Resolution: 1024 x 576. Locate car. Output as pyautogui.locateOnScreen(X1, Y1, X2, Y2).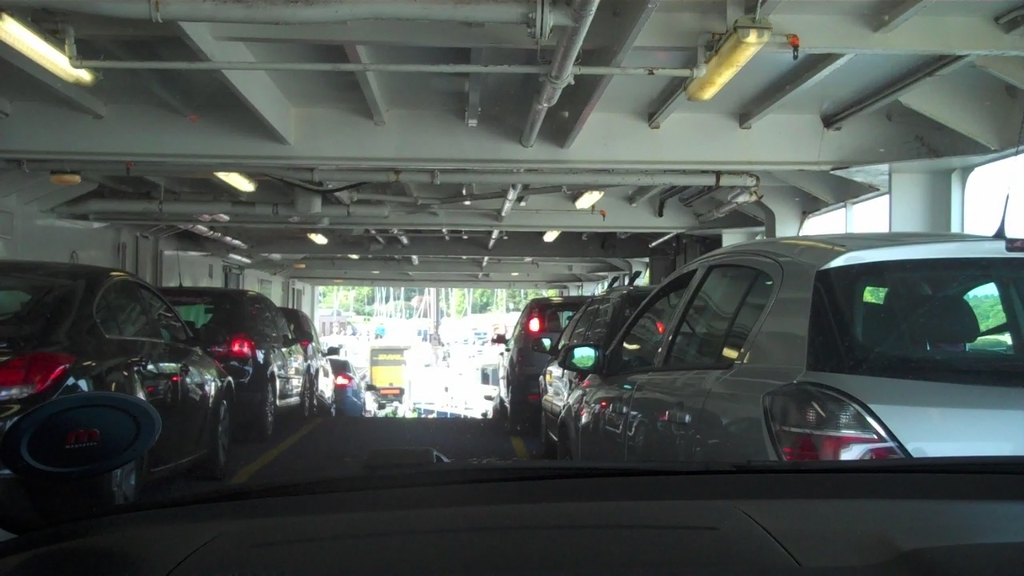
pyautogui.locateOnScreen(330, 357, 378, 418).
